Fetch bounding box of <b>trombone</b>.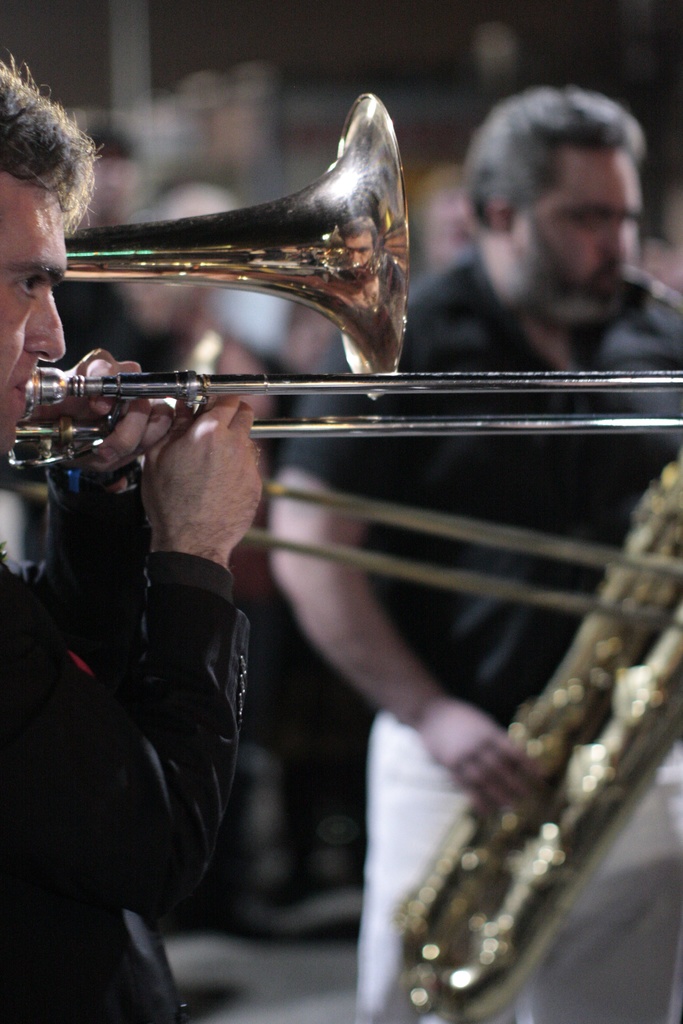
Bbox: (6,92,682,464).
